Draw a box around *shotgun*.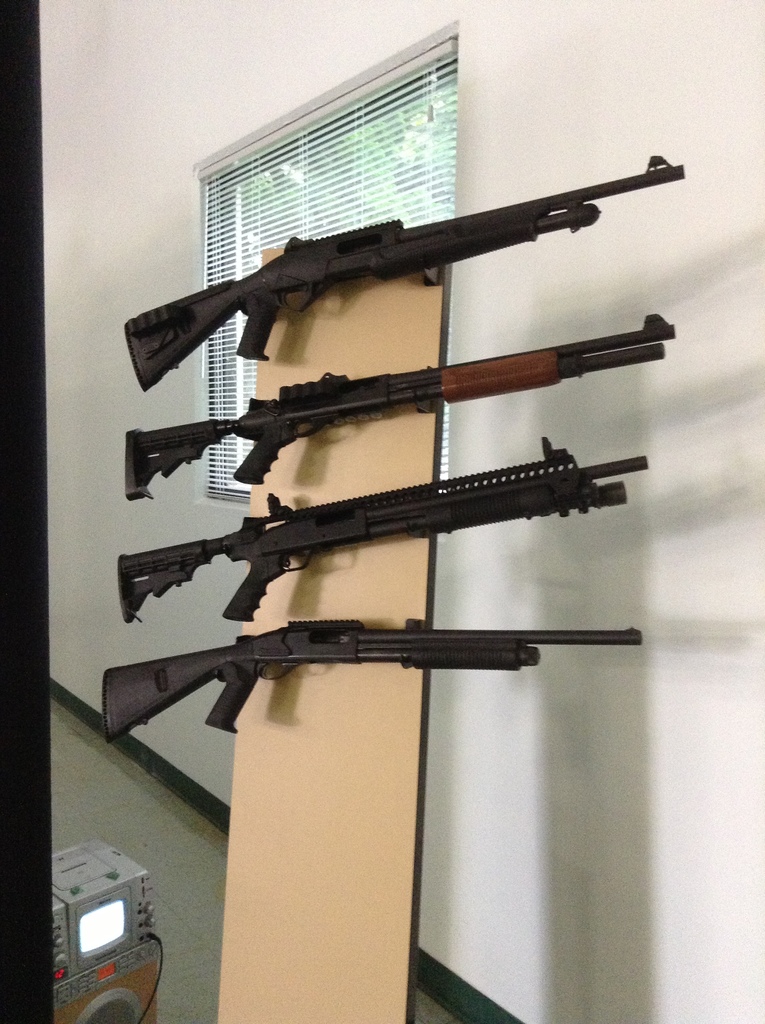
(118,151,686,393).
